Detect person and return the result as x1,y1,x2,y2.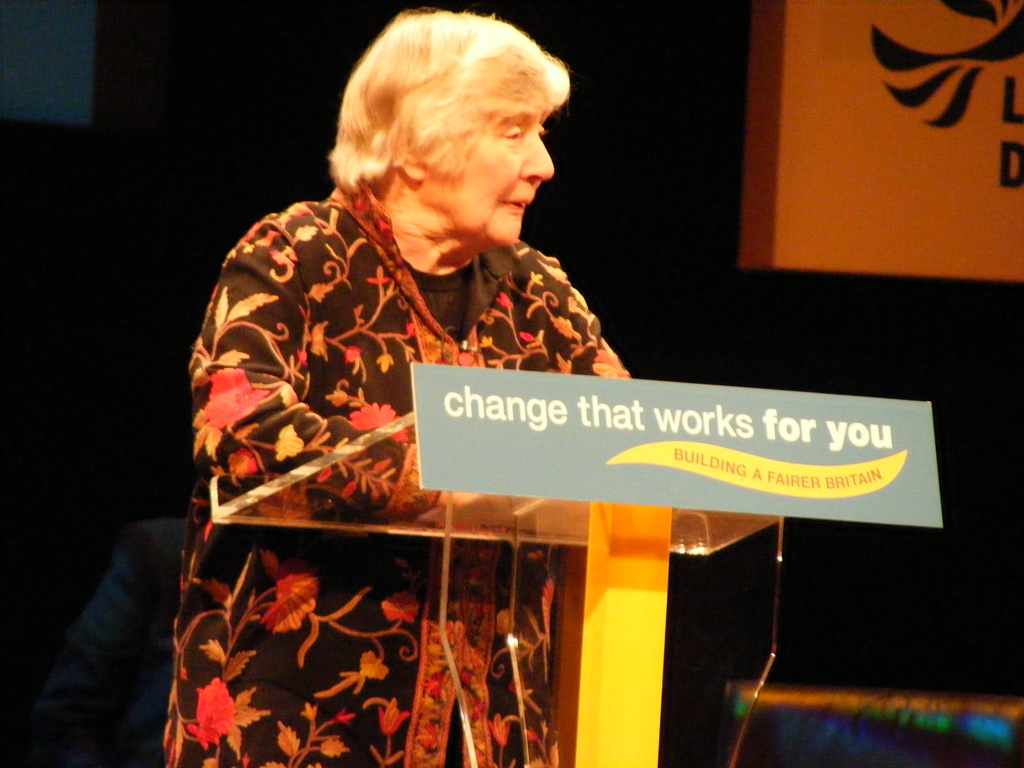
177,8,630,767.
